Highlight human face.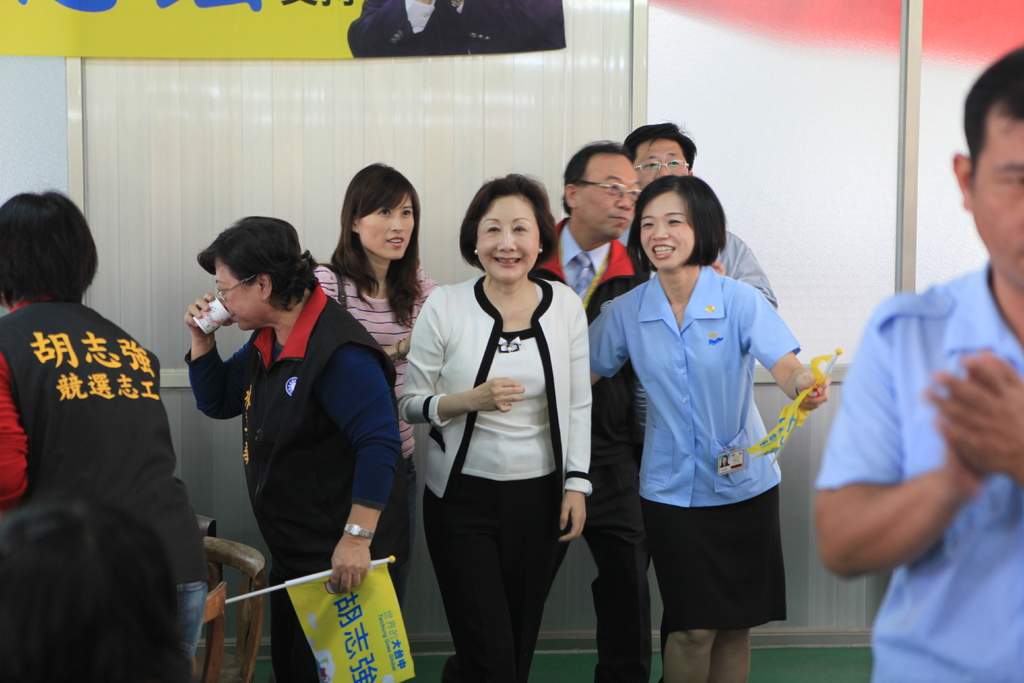
Highlighted region: (left=575, top=150, right=640, bottom=238).
